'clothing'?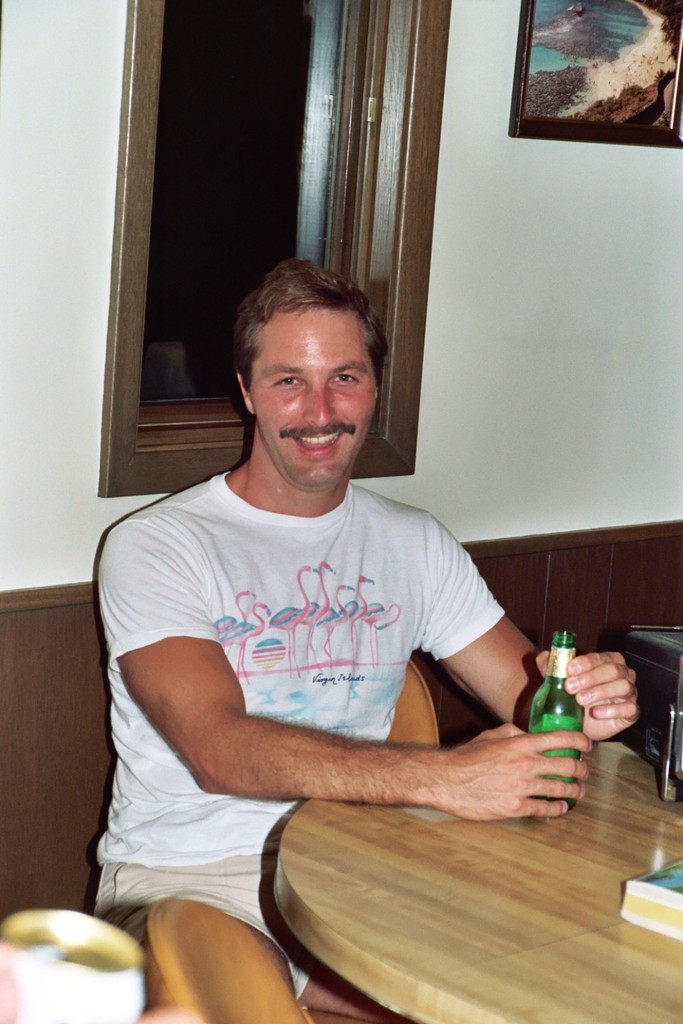
bbox=(85, 290, 571, 943)
